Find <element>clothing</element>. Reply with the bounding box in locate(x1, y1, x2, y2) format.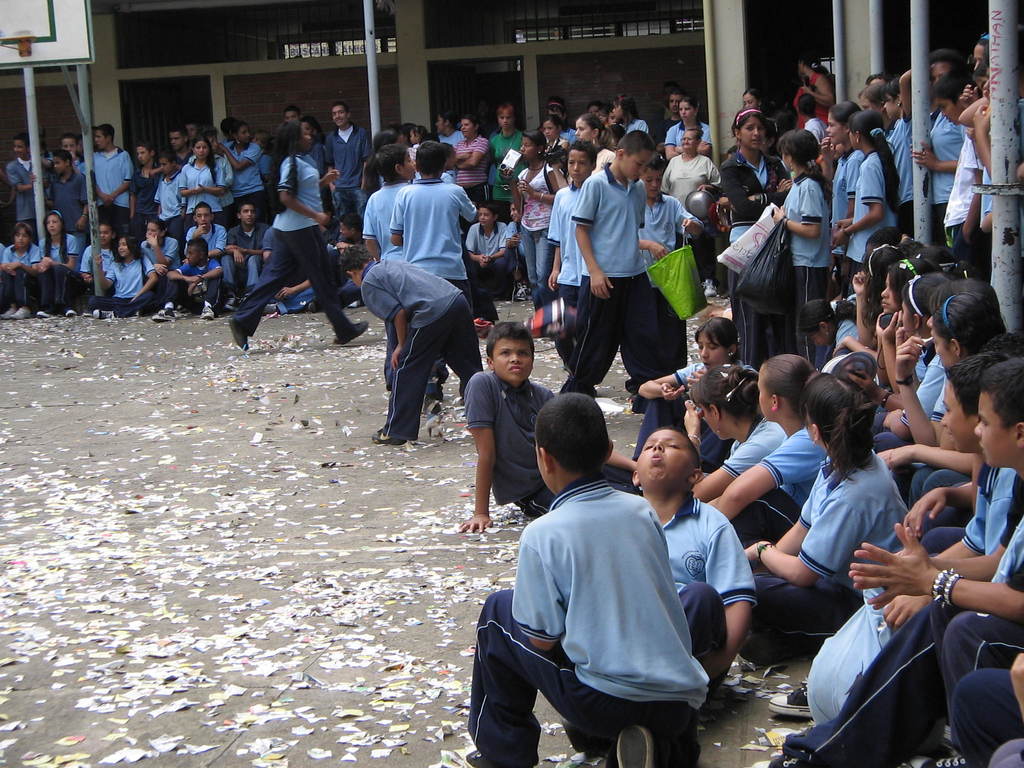
locate(633, 358, 758, 463).
